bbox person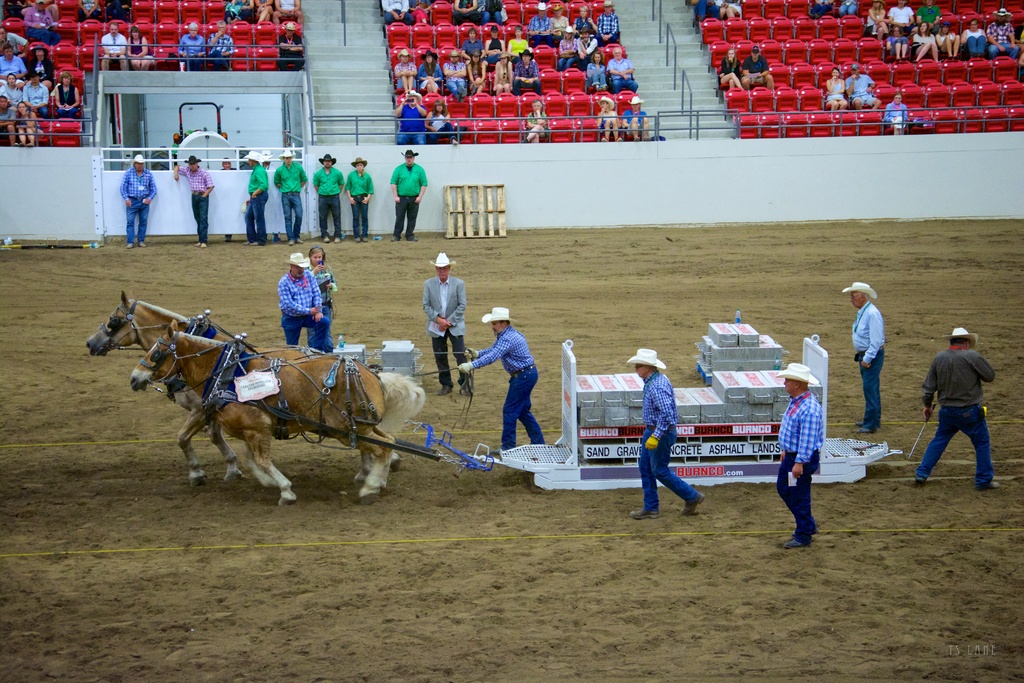
box=[850, 63, 877, 110]
